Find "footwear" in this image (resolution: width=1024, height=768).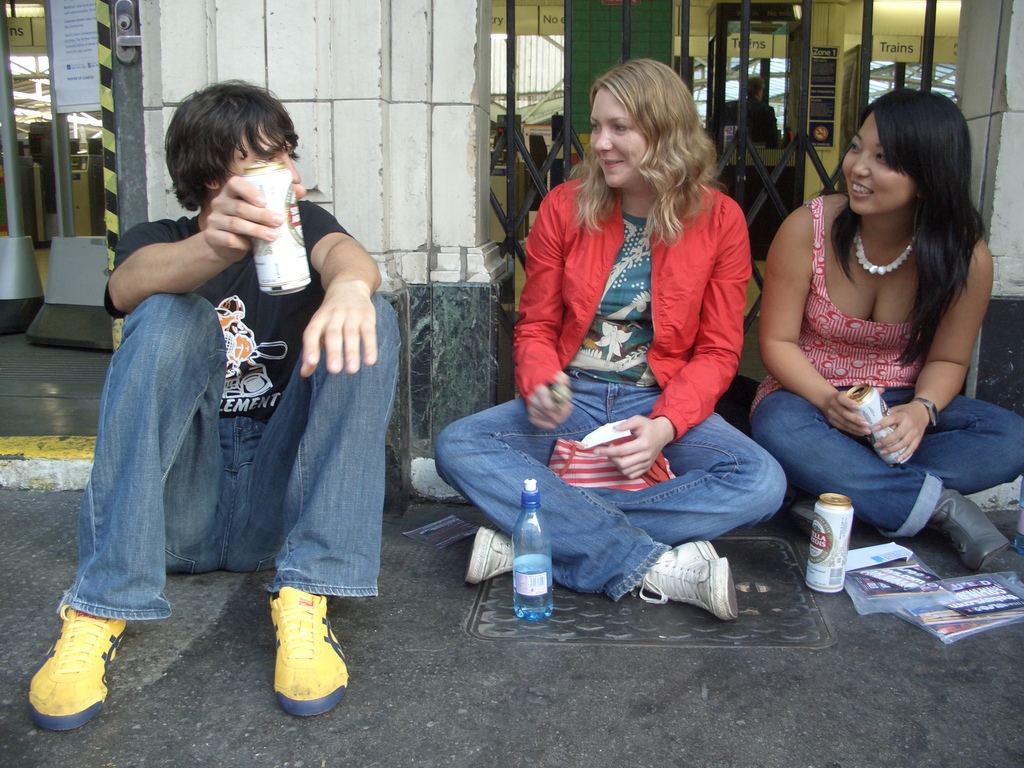
[926, 486, 1005, 564].
